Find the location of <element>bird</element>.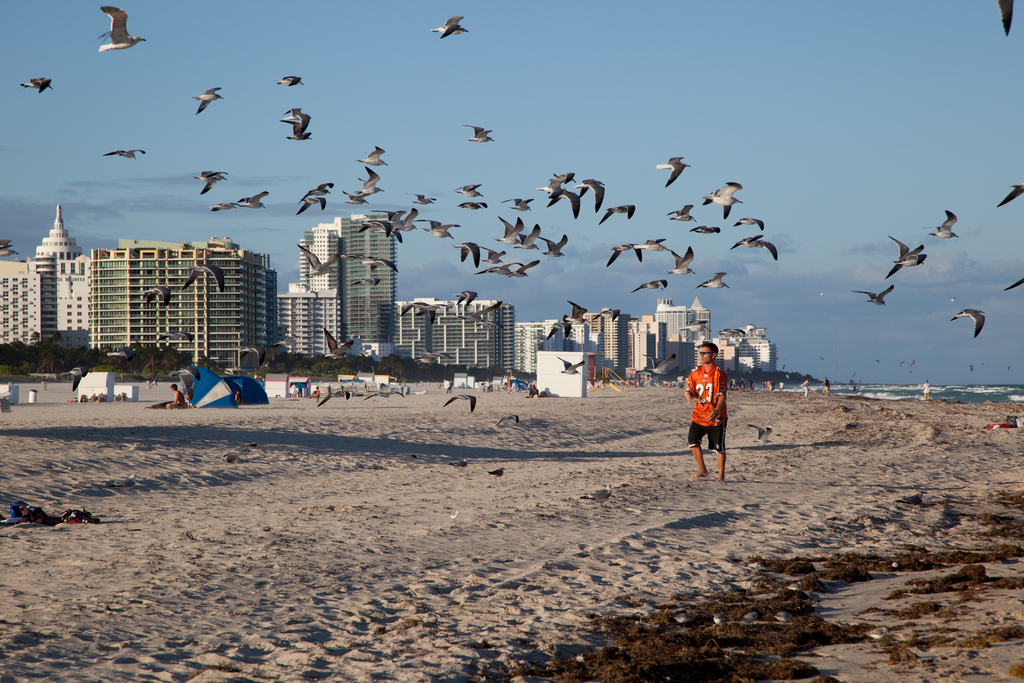
Location: detection(348, 255, 396, 272).
